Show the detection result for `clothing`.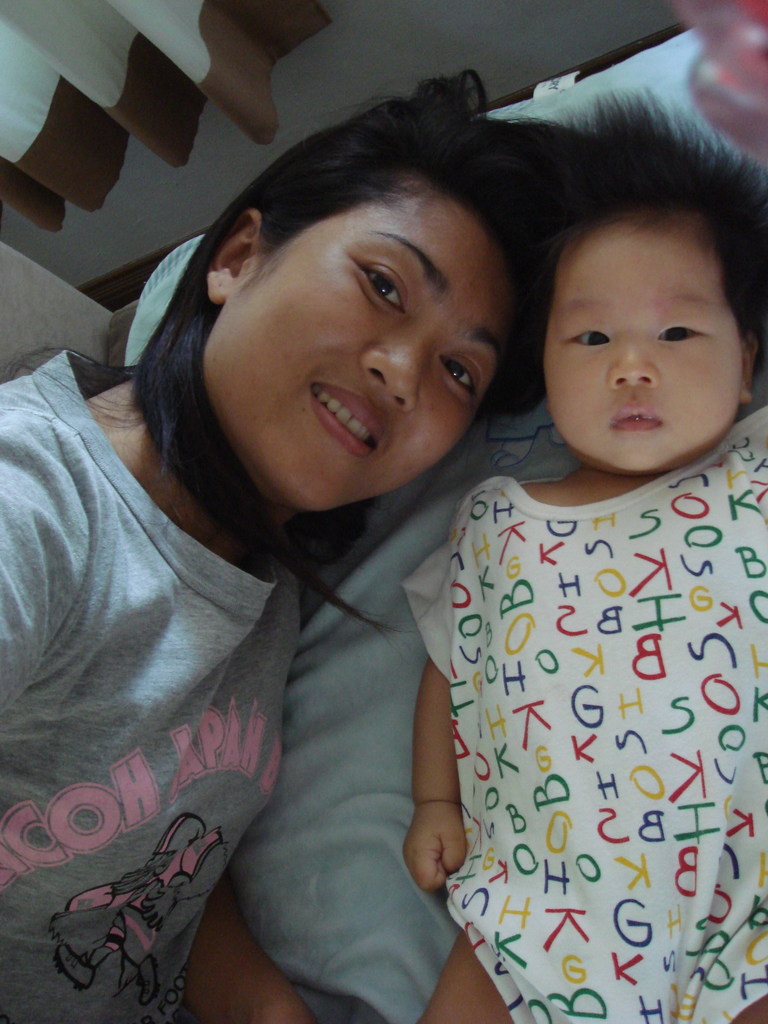
(402, 412, 767, 1023).
